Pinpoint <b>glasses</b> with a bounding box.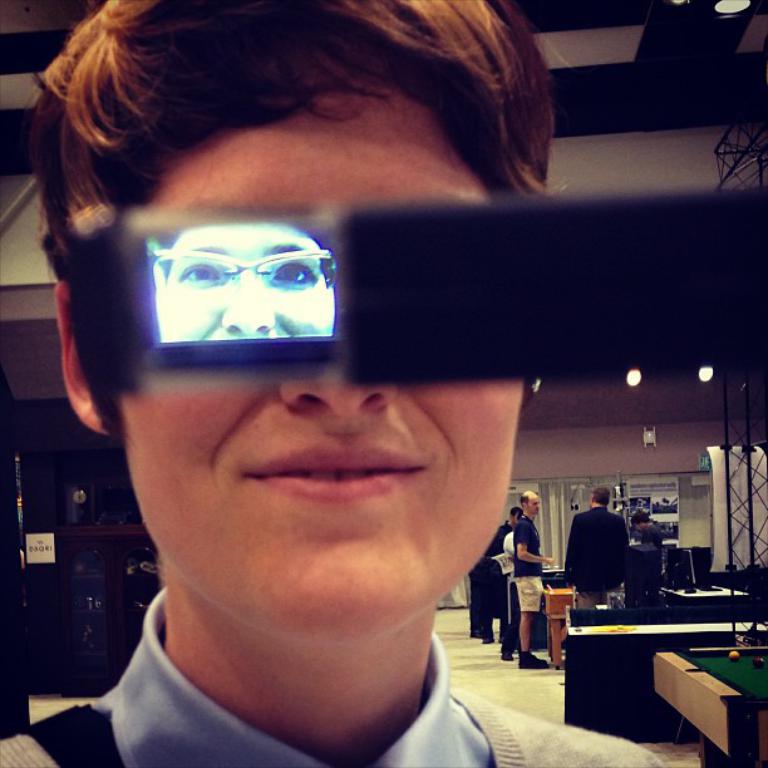
[147,243,336,292].
